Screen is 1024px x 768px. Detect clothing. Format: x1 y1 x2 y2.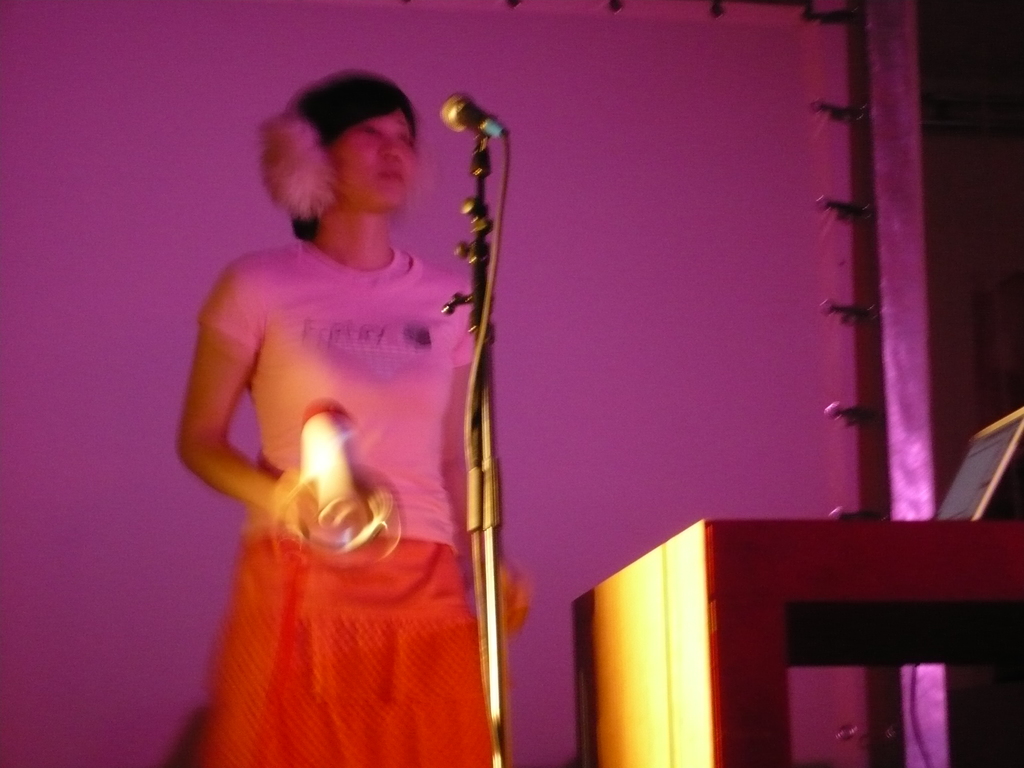
193 177 506 719.
